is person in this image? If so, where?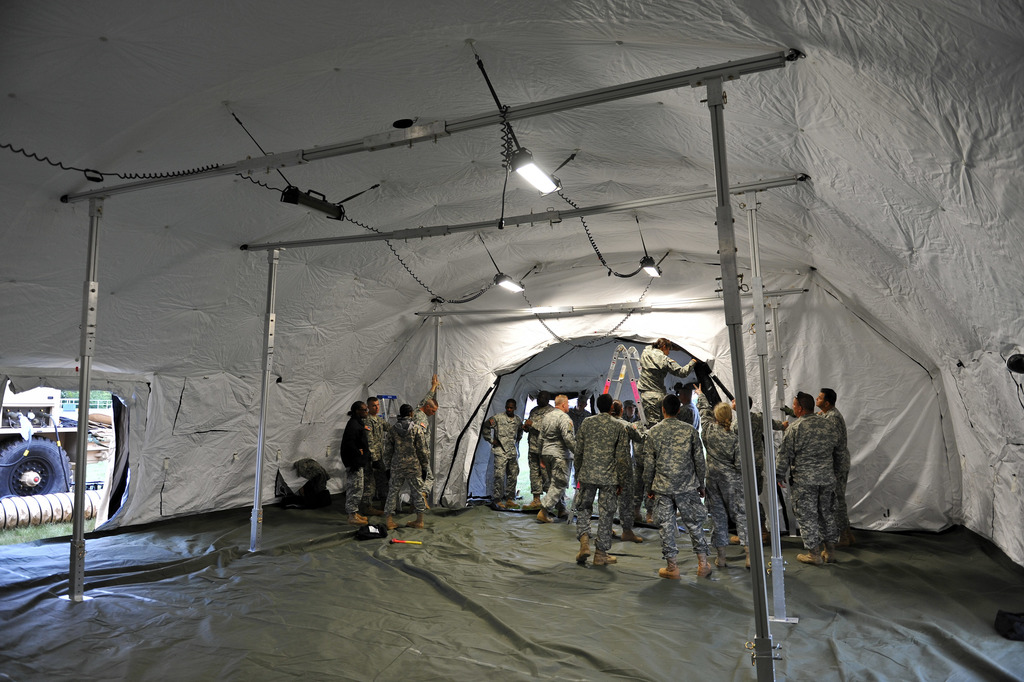
Yes, at [641,393,707,578].
